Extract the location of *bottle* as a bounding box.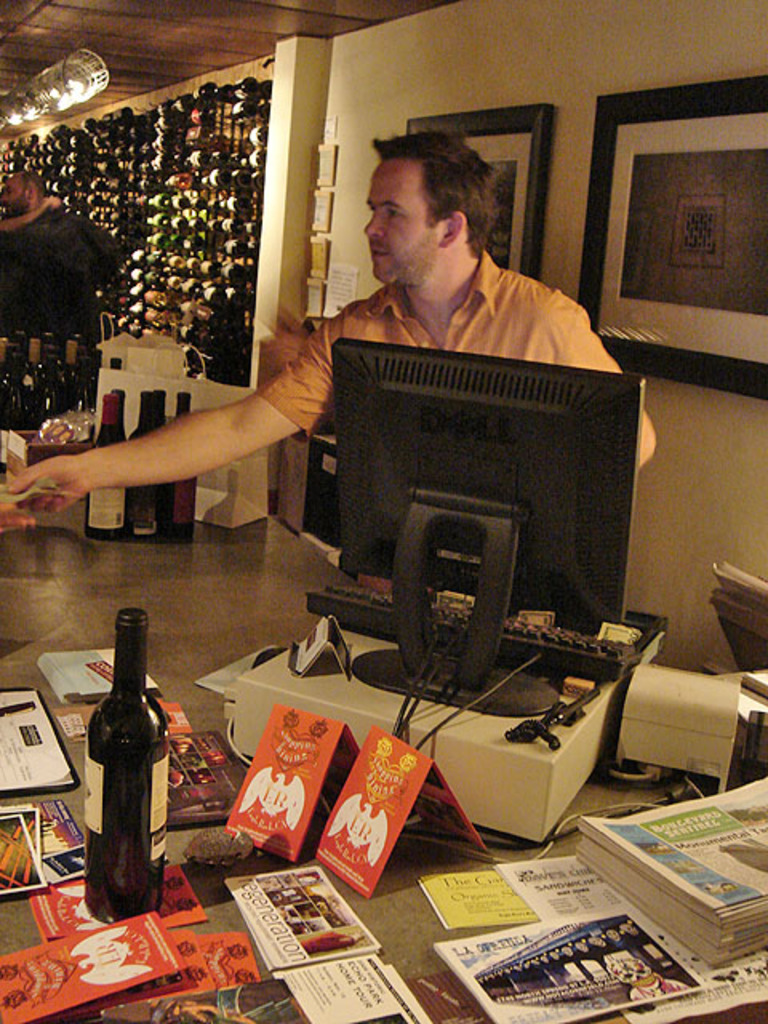
l=128, t=390, r=160, b=538.
